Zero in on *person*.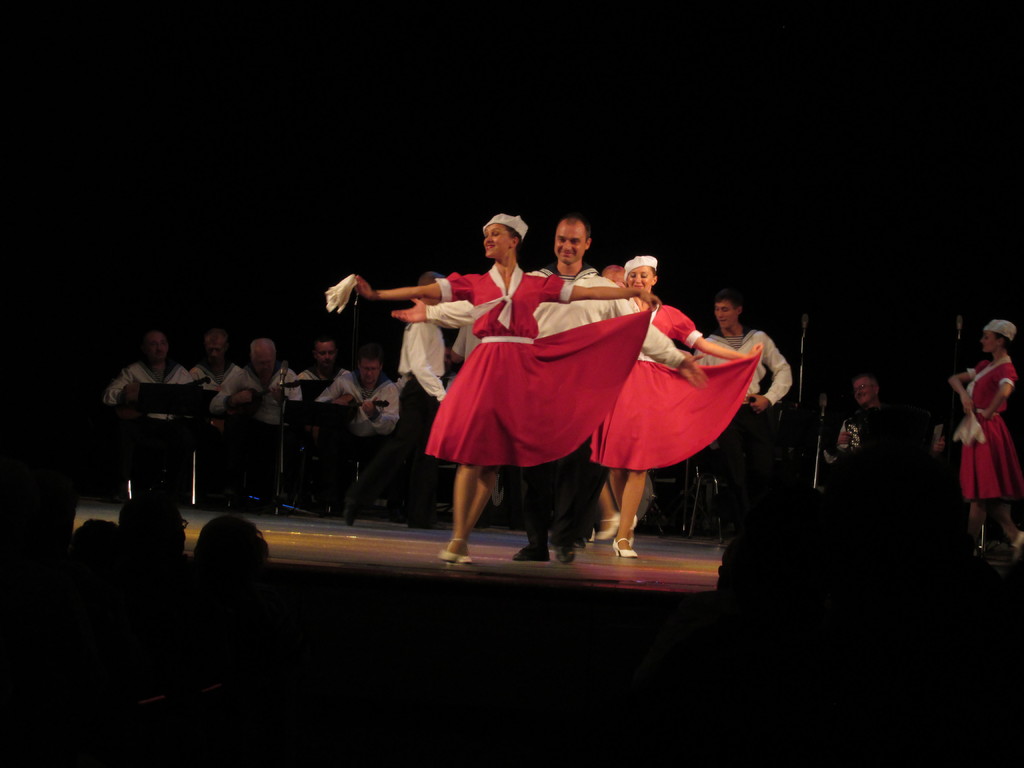
Zeroed in: select_region(698, 286, 797, 568).
